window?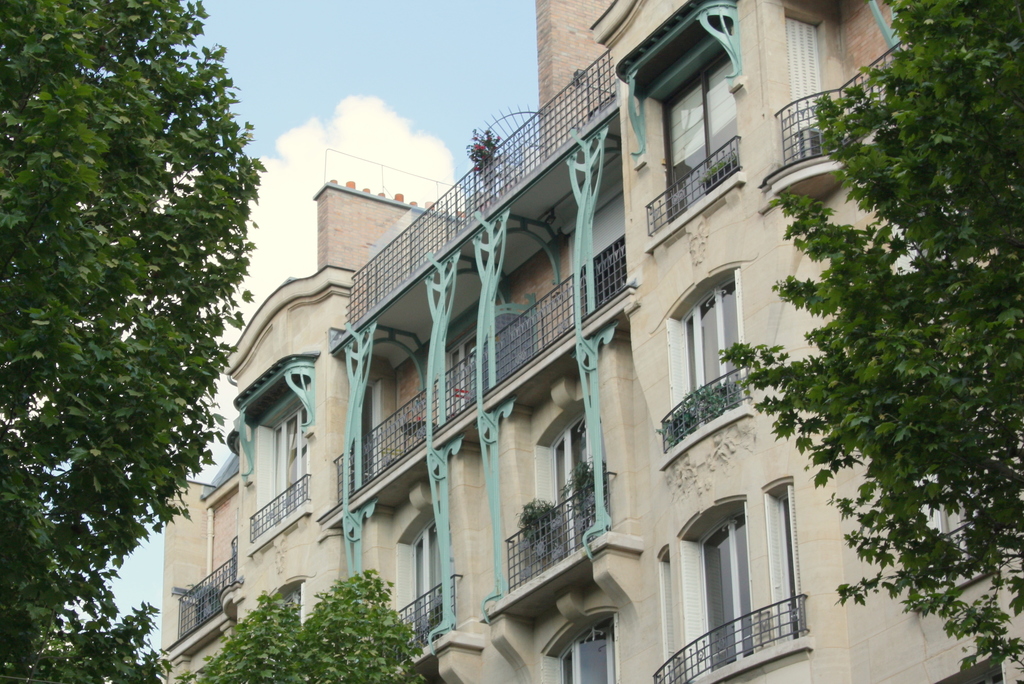
<region>407, 519, 444, 655</region>
